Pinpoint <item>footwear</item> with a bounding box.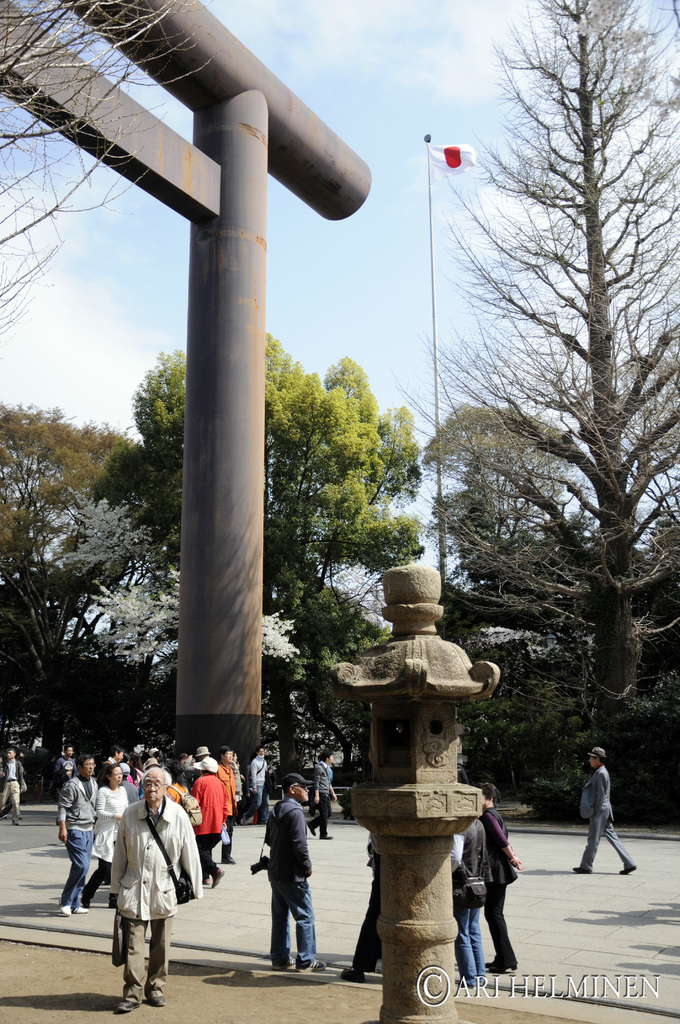
select_region(0, 812, 7, 820).
